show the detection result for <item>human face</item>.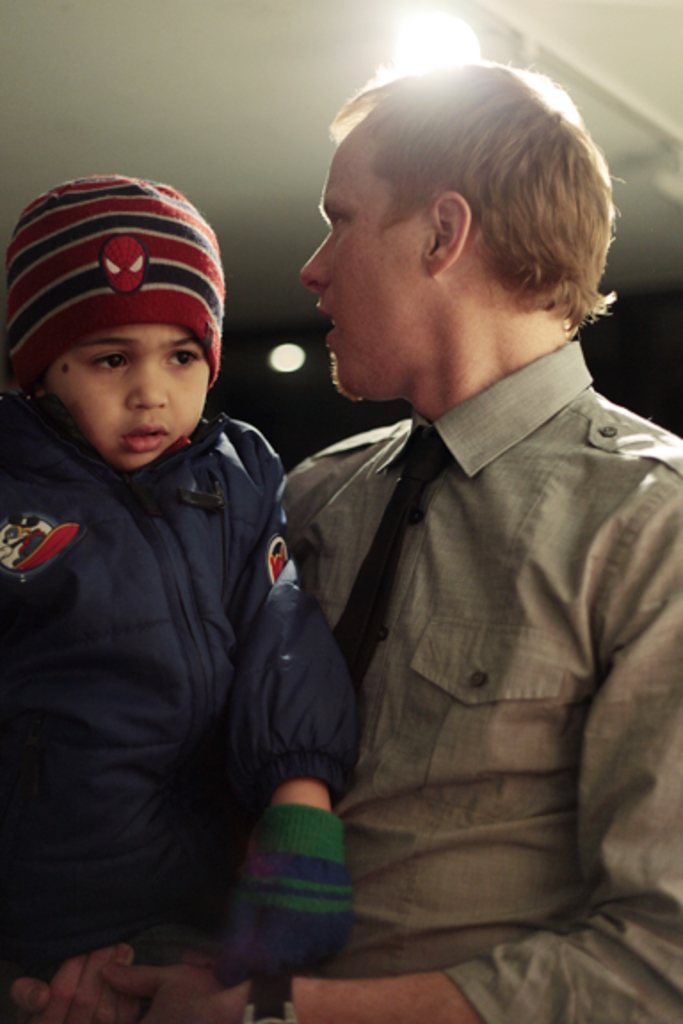
[x1=48, y1=327, x2=212, y2=473].
